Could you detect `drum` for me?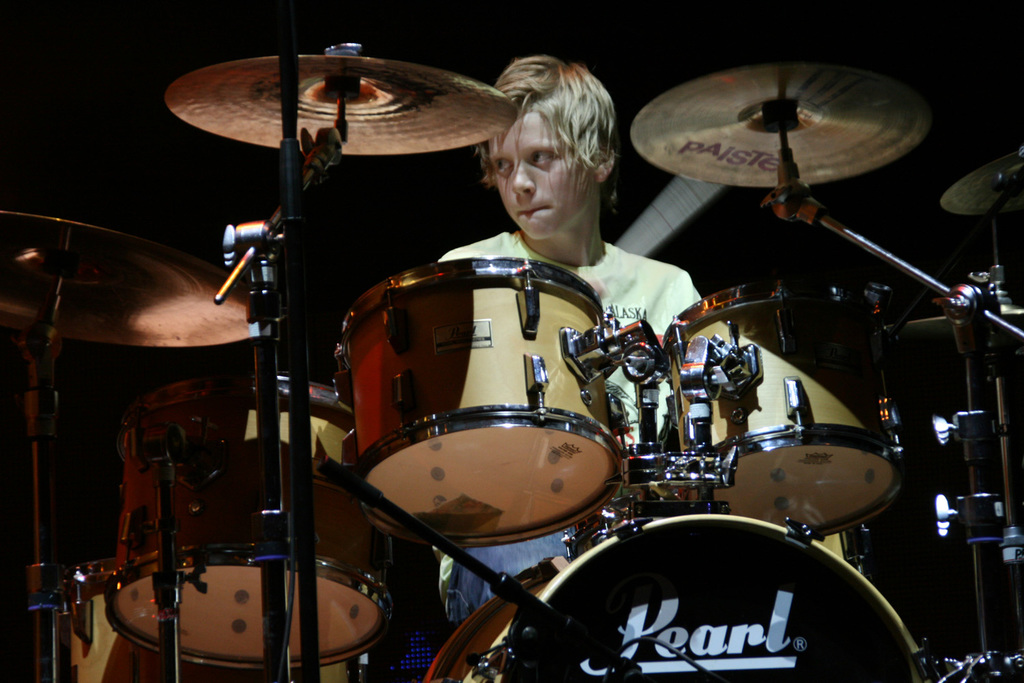
Detection result: 104 378 397 678.
